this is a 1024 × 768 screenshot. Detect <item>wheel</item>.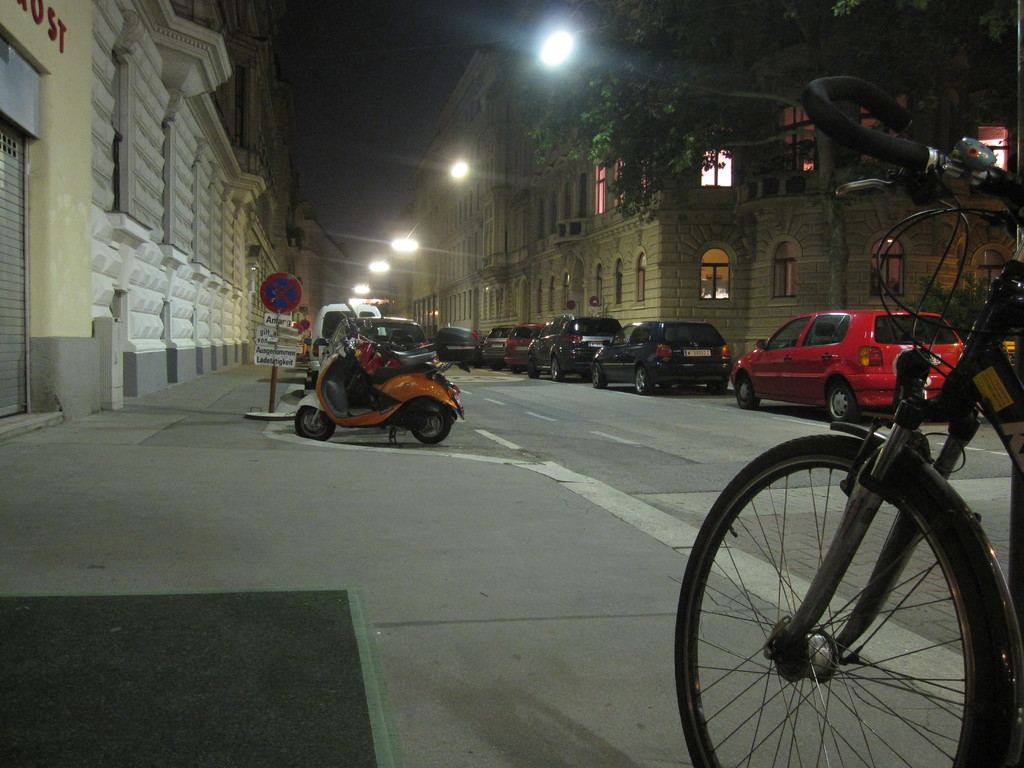
733:371:766:412.
